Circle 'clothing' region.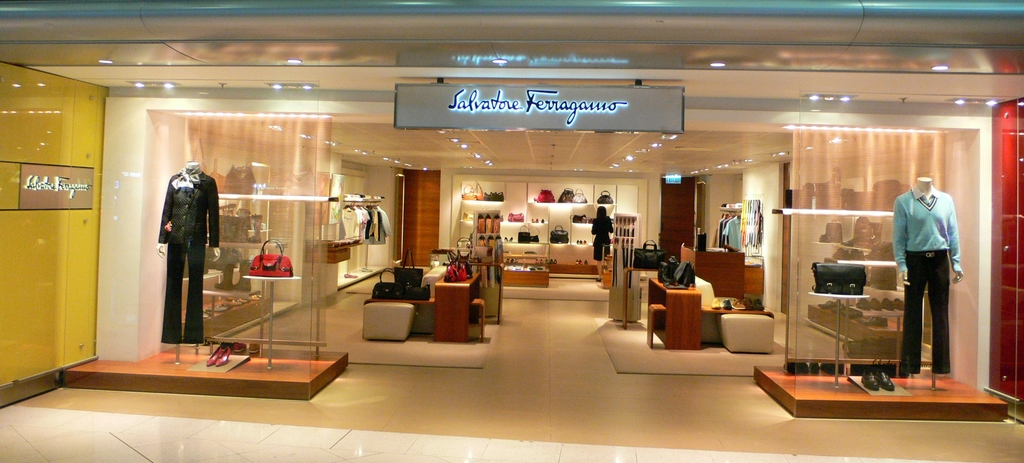
Region: detection(885, 188, 964, 371).
